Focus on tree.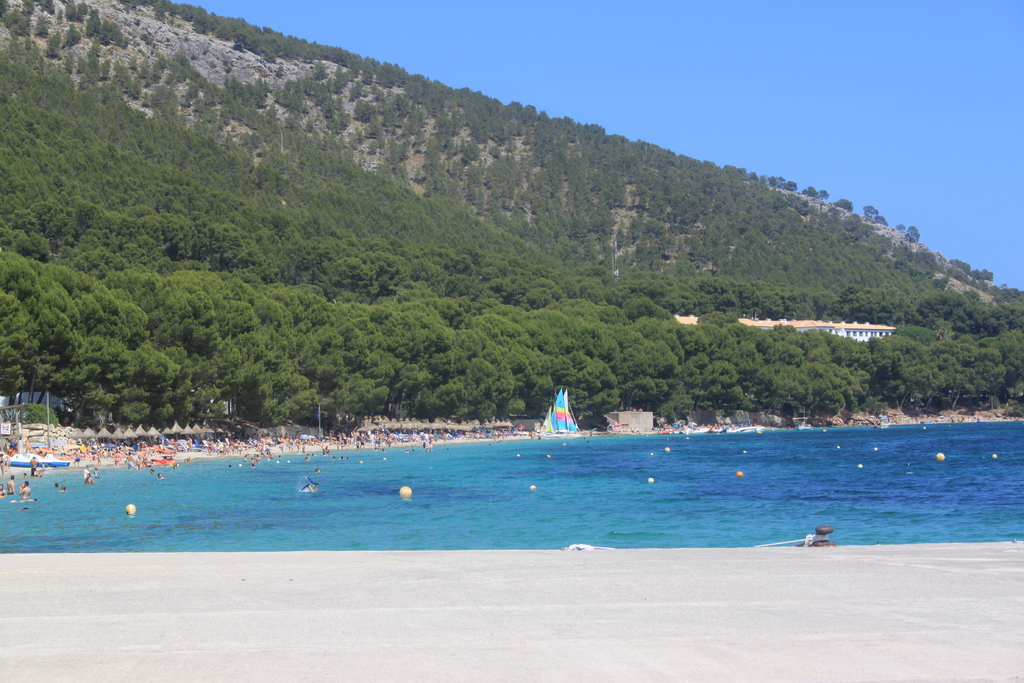
Focused at [88,11,101,29].
